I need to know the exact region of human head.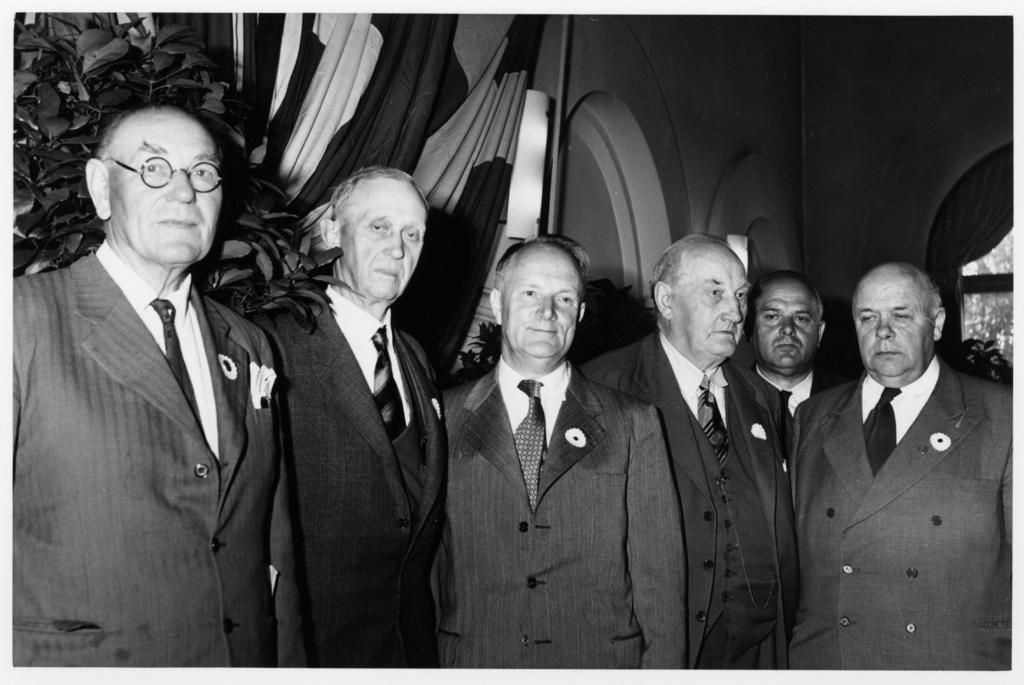
Region: locate(648, 229, 752, 364).
